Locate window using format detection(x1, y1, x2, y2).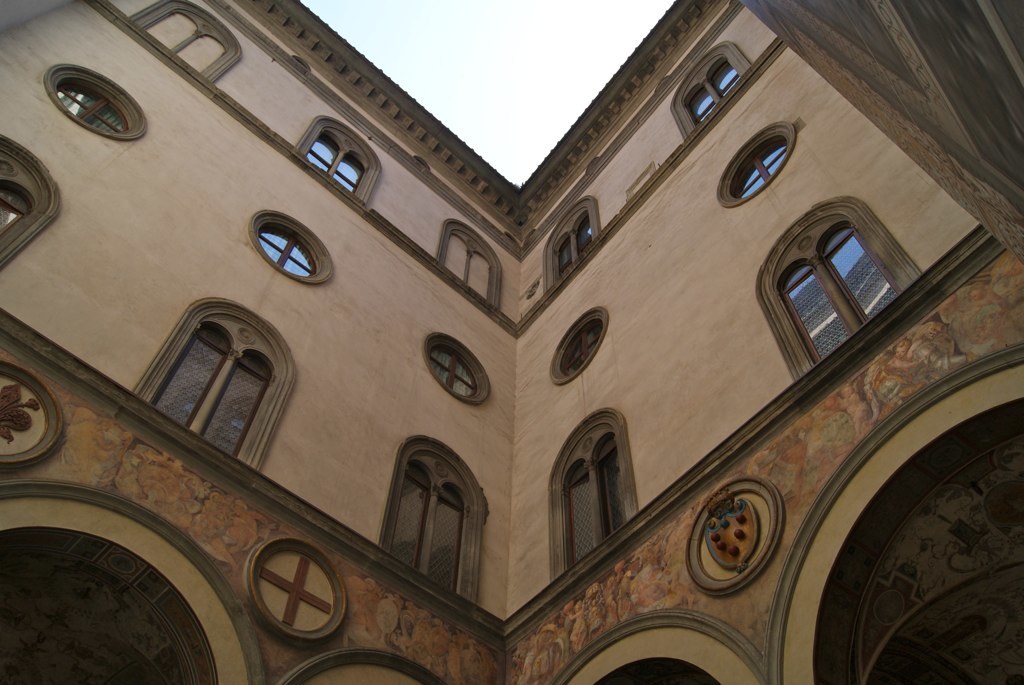
detection(131, 0, 247, 79).
